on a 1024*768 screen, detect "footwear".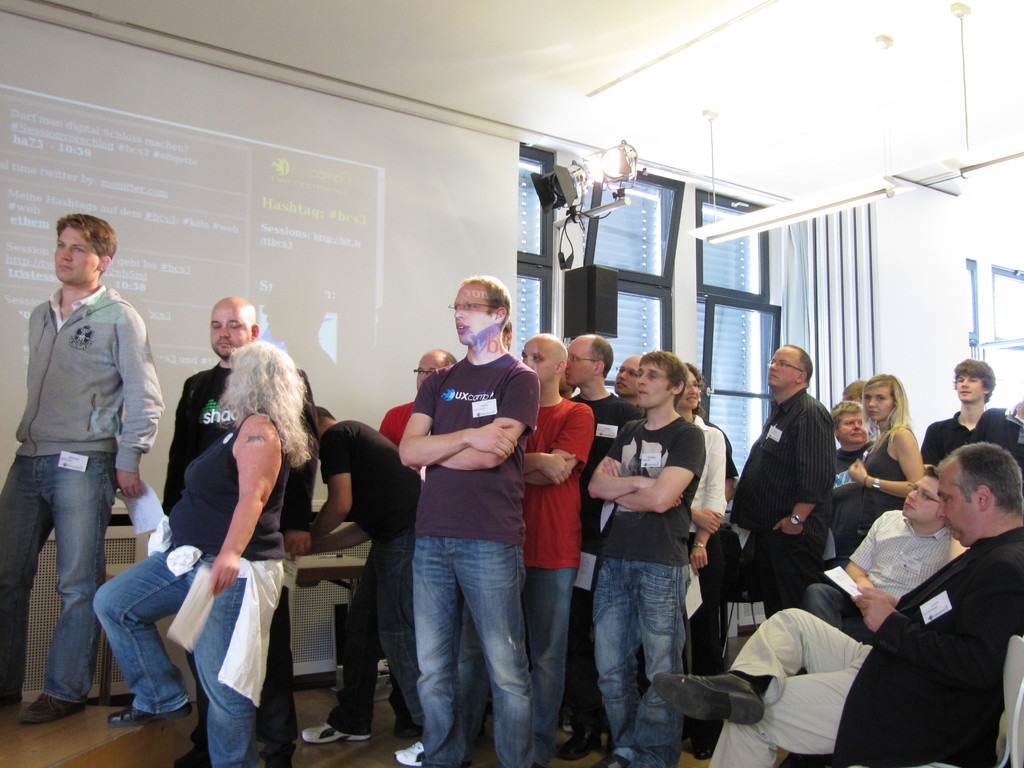
region(301, 720, 370, 740).
